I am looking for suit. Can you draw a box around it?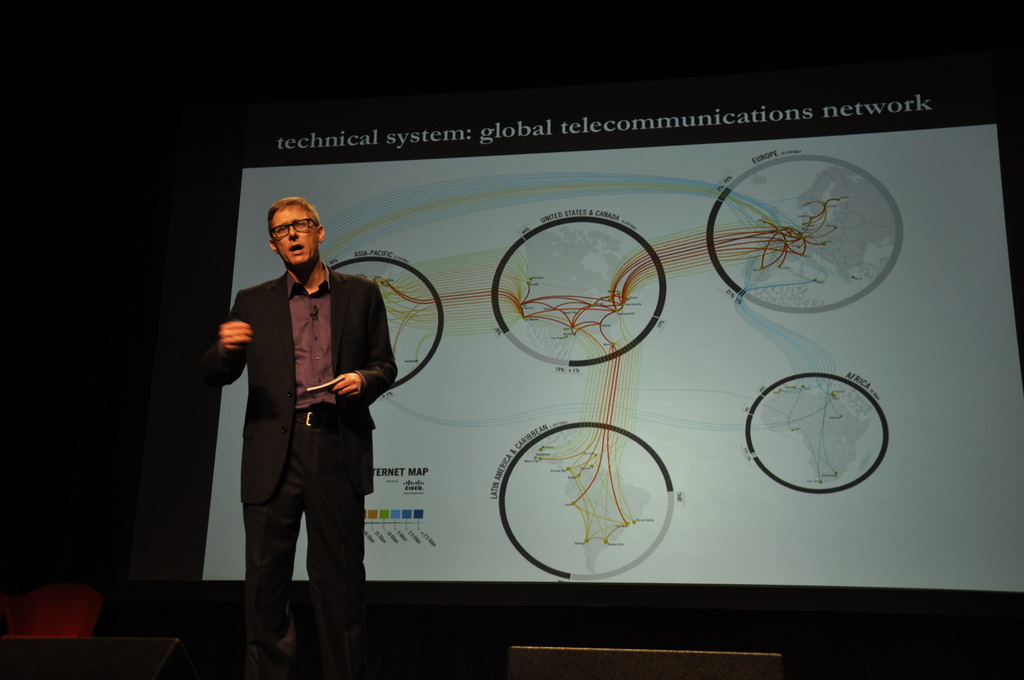
Sure, the bounding box is 206 261 390 679.
